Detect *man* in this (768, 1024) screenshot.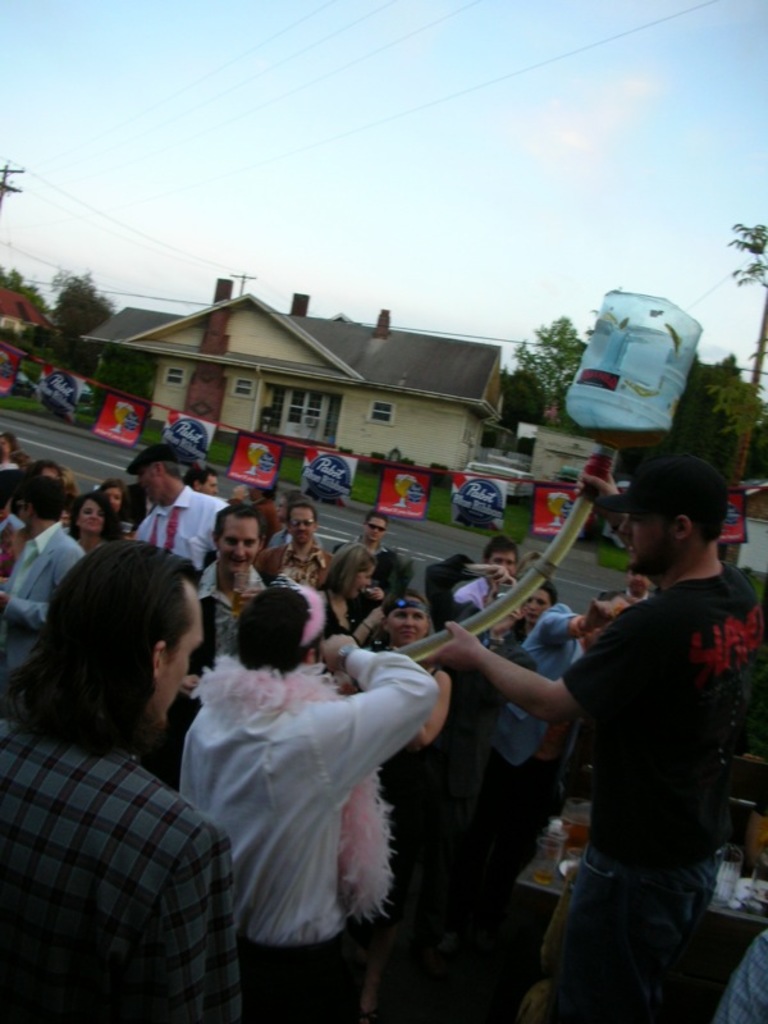
Detection: {"x1": 257, "y1": 504, "x2": 329, "y2": 590}.
